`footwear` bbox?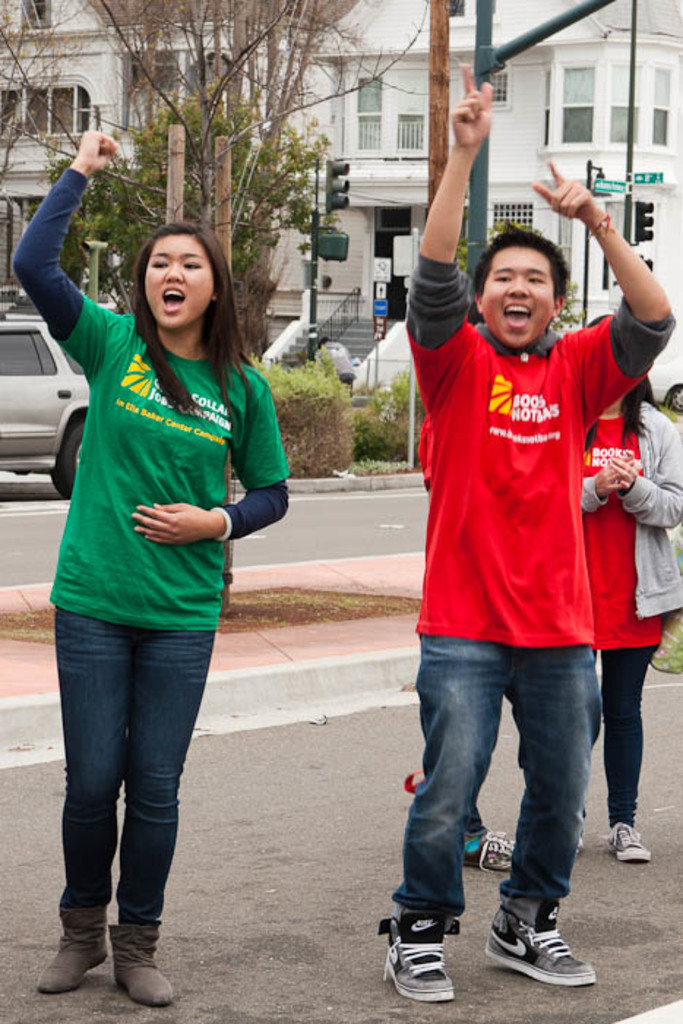
Rect(111, 906, 181, 1015)
